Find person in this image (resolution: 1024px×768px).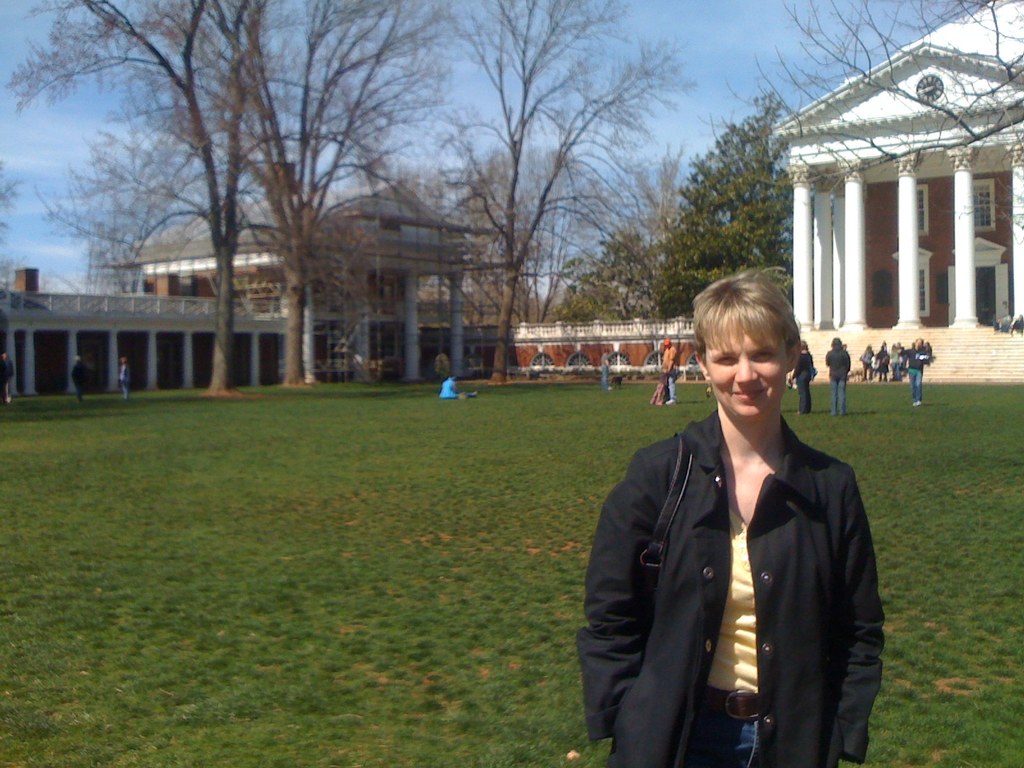
<box>596,346,612,389</box>.
